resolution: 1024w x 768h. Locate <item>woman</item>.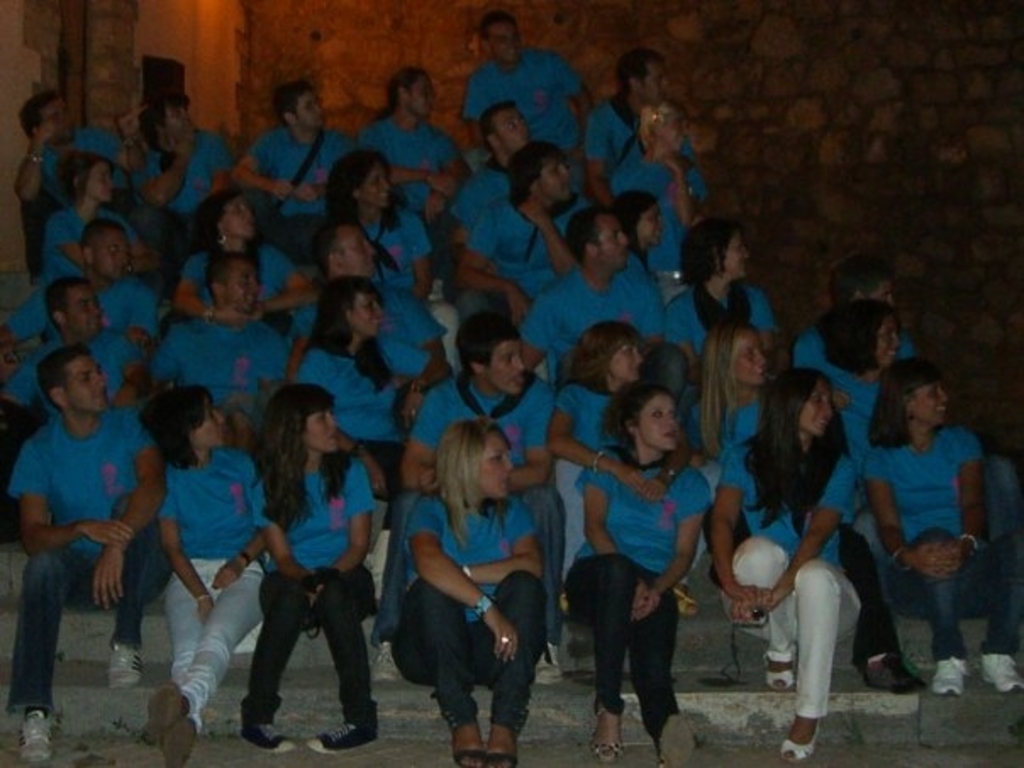
[x1=127, y1=381, x2=268, y2=766].
